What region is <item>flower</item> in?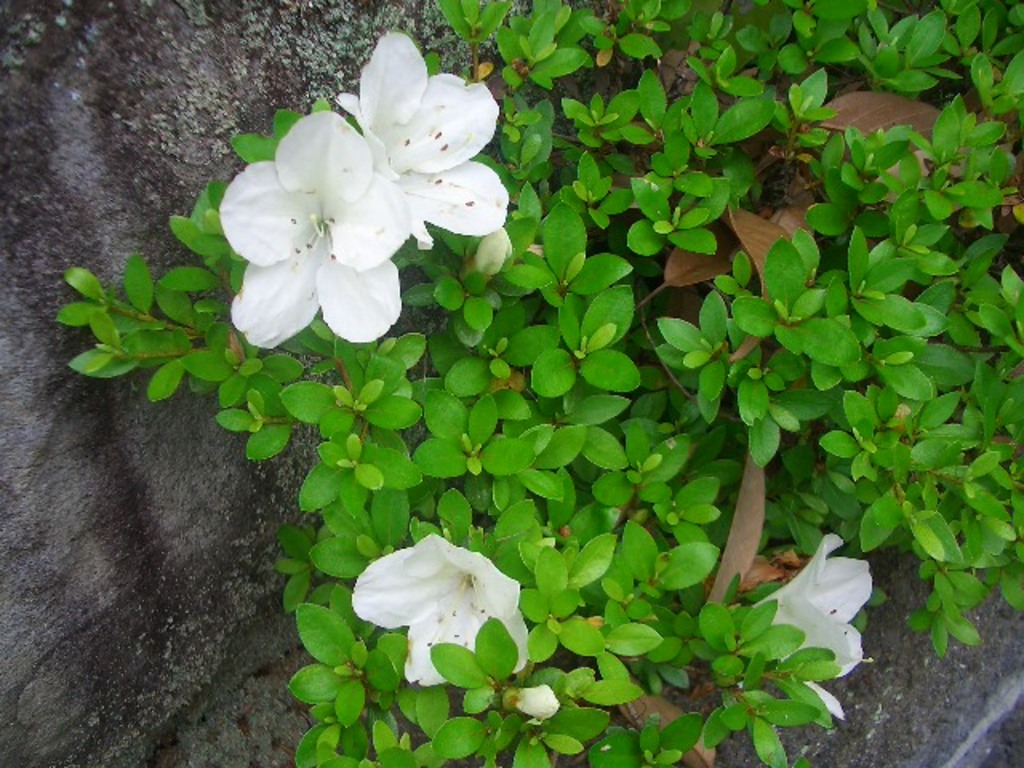
(left=747, top=531, right=872, bottom=728).
